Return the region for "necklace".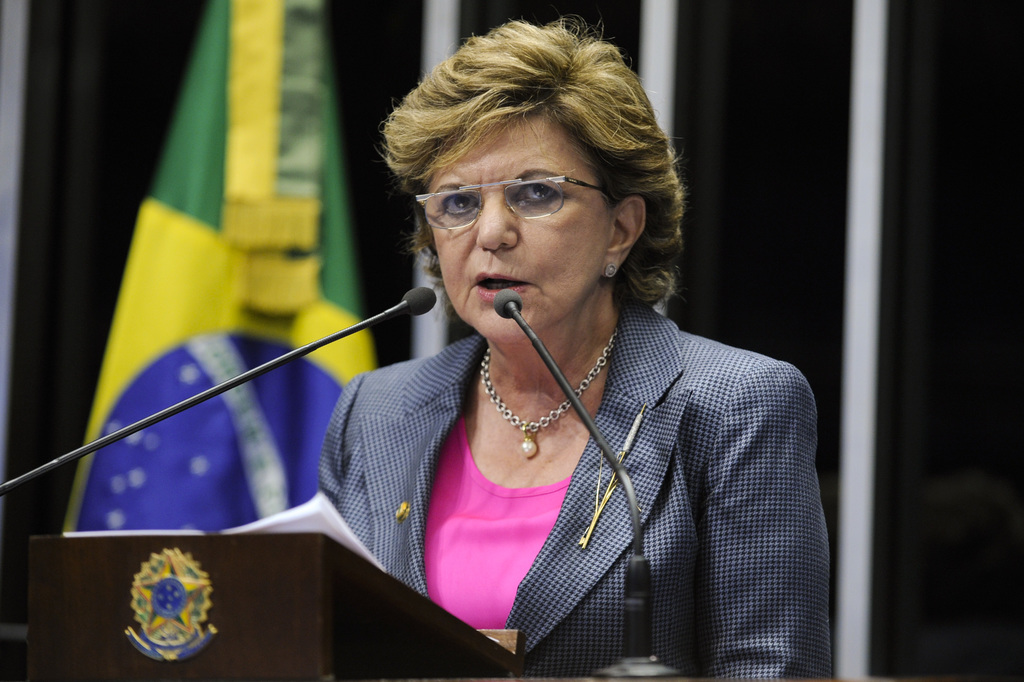
479, 325, 619, 461.
